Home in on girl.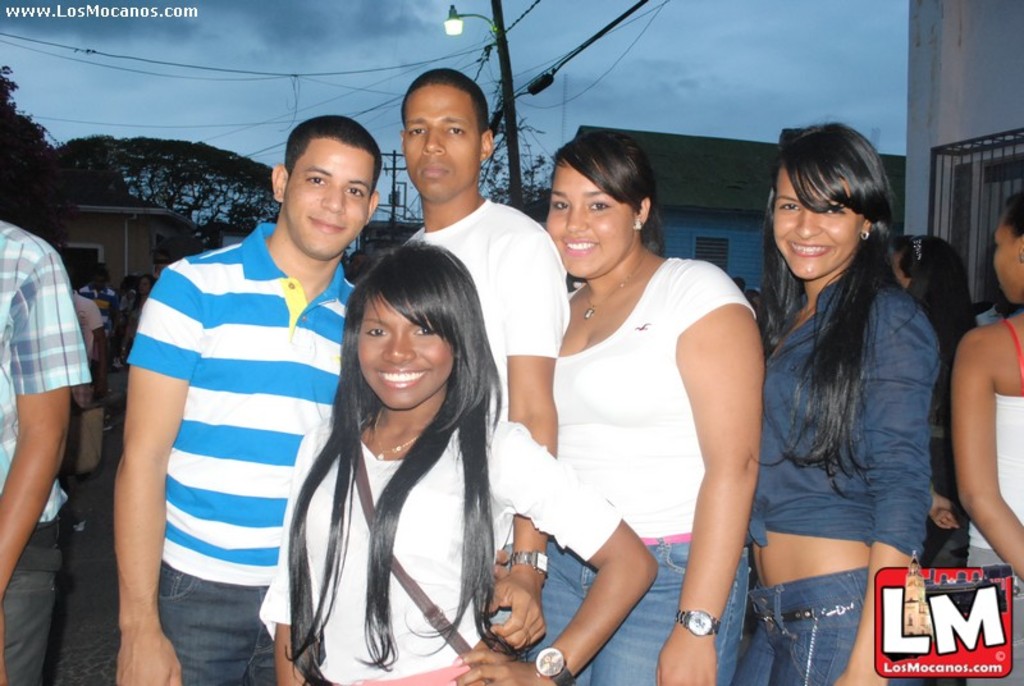
Homed in at detection(259, 242, 657, 685).
